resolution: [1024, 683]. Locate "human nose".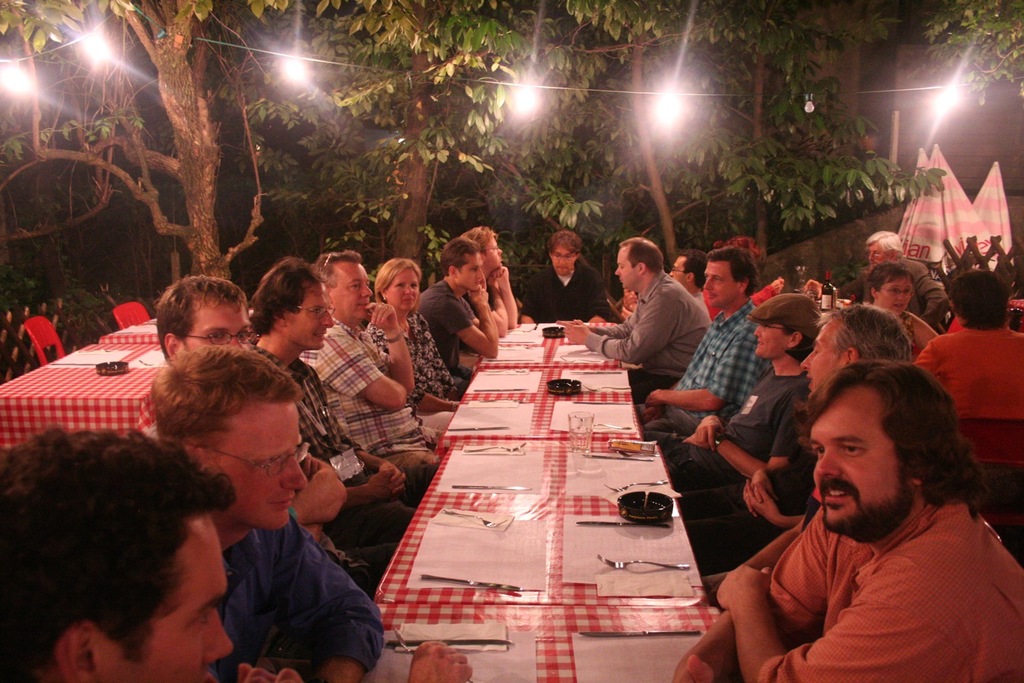
754, 322, 761, 336.
